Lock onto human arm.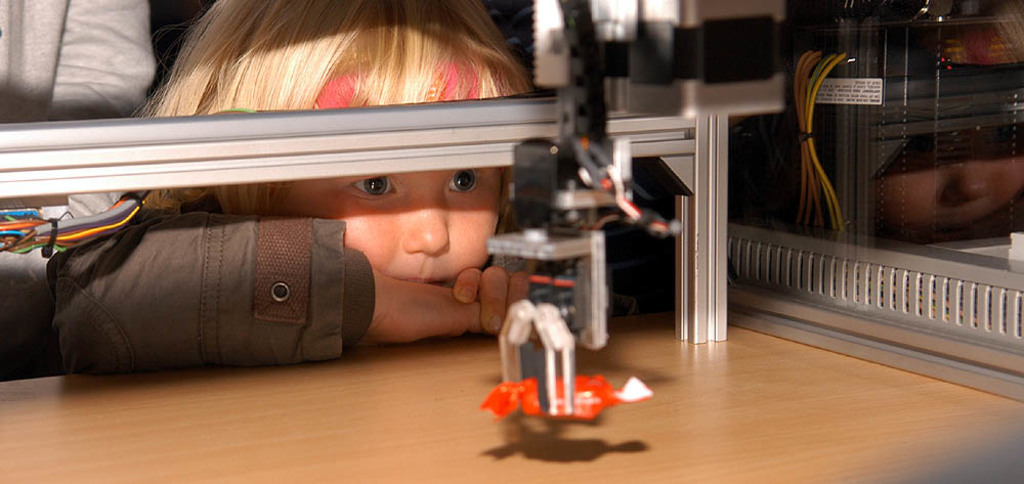
Locked: [449,262,530,335].
